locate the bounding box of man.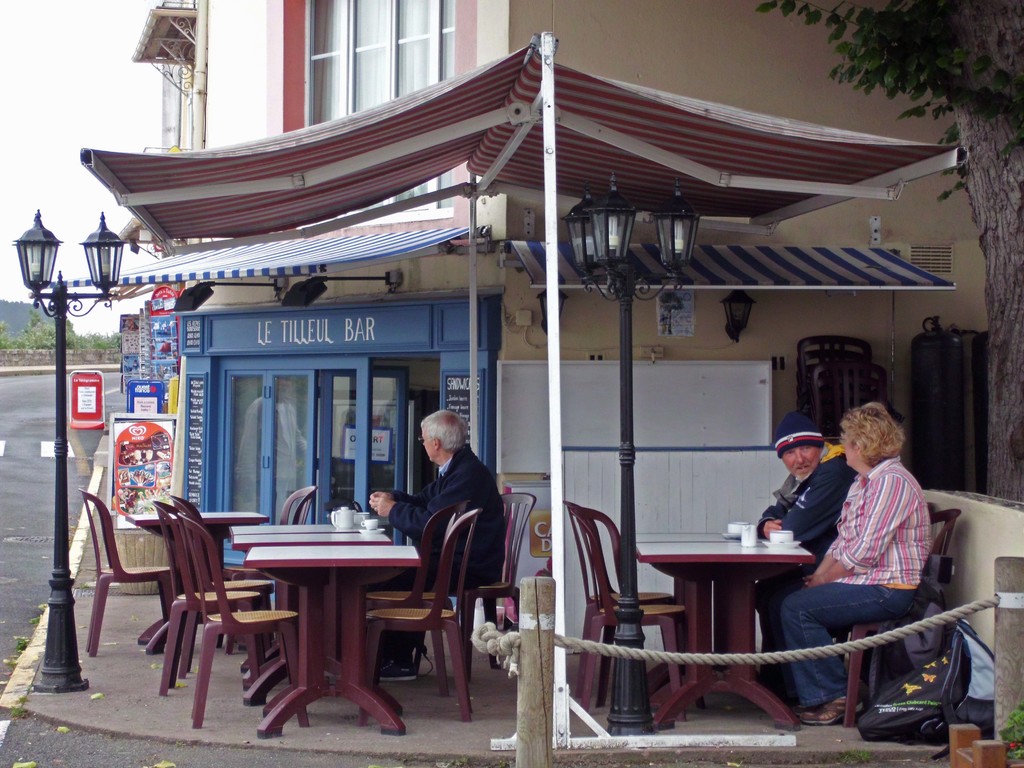
Bounding box: 378:406:506:682.
